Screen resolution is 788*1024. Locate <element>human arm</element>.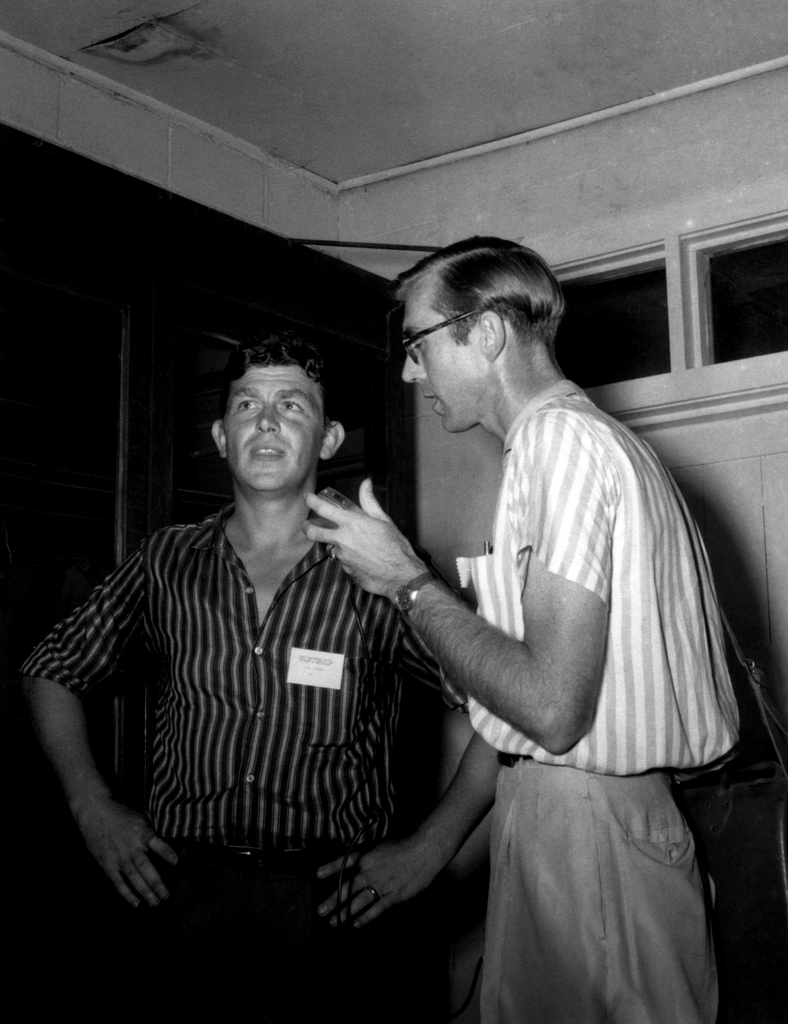
[302, 406, 622, 755].
